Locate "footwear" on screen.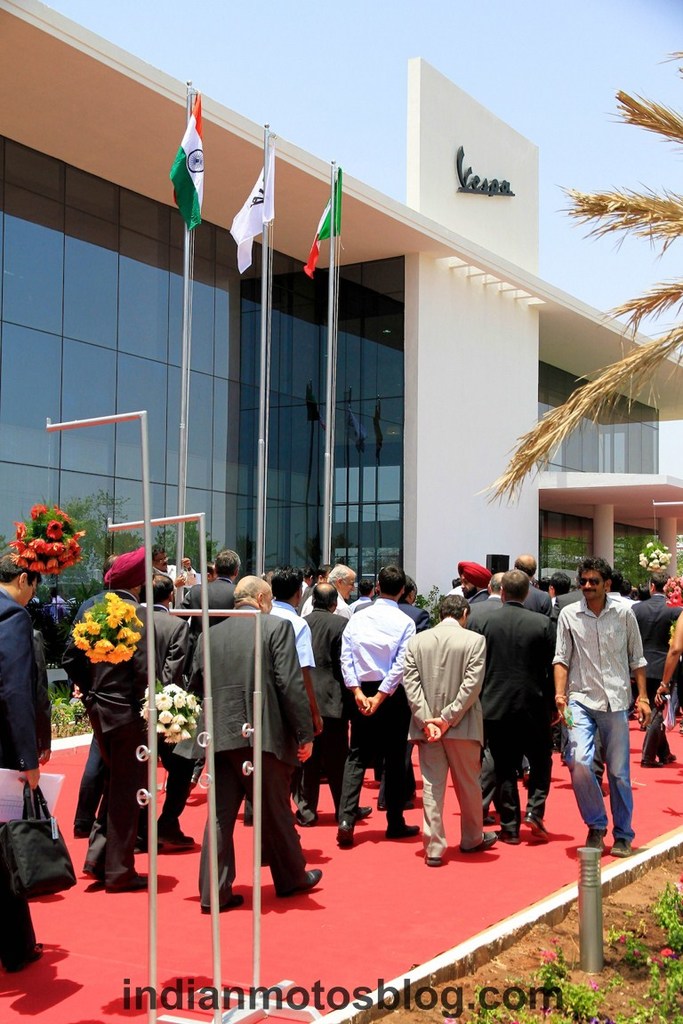
On screen at bbox(607, 839, 636, 852).
